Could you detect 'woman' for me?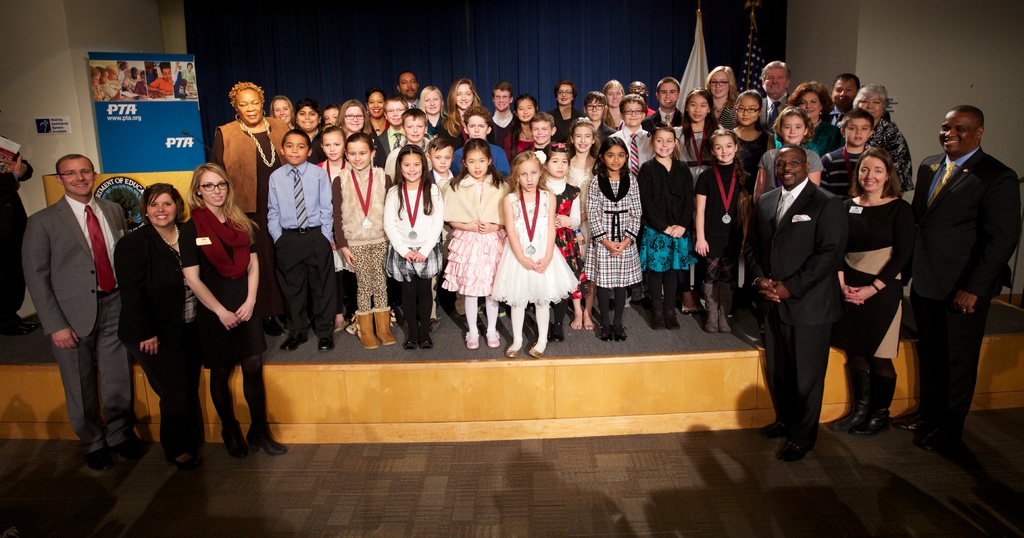
Detection result: {"left": 364, "top": 88, "right": 390, "bottom": 138}.
